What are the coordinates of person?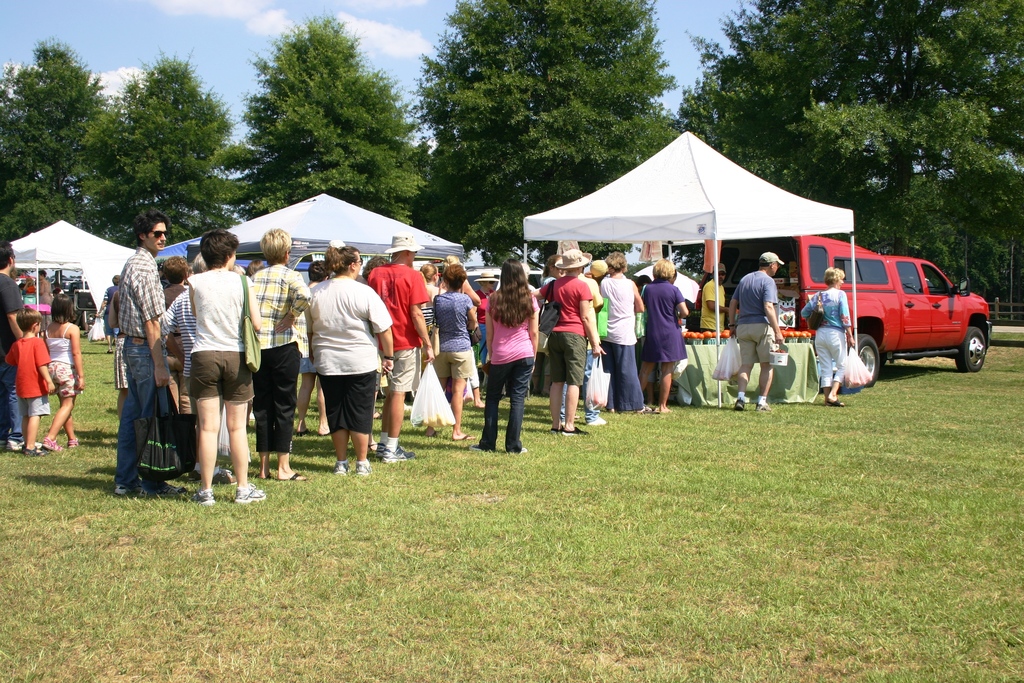
8,308,56,451.
